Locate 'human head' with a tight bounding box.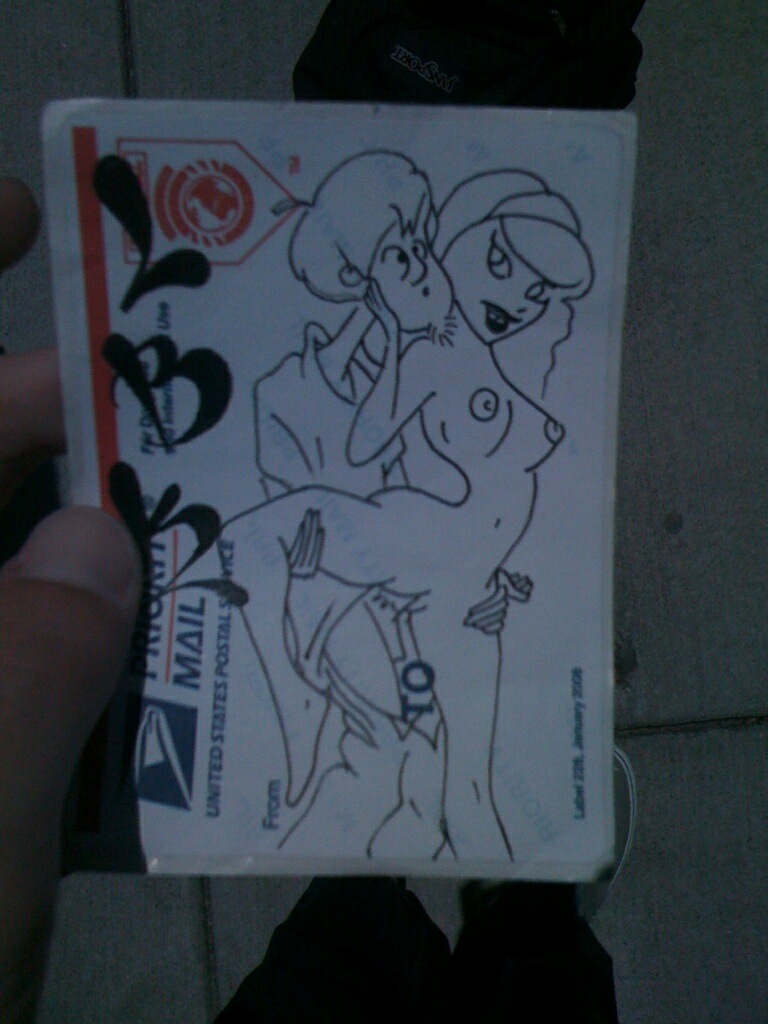
[293, 145, 459, 330].
